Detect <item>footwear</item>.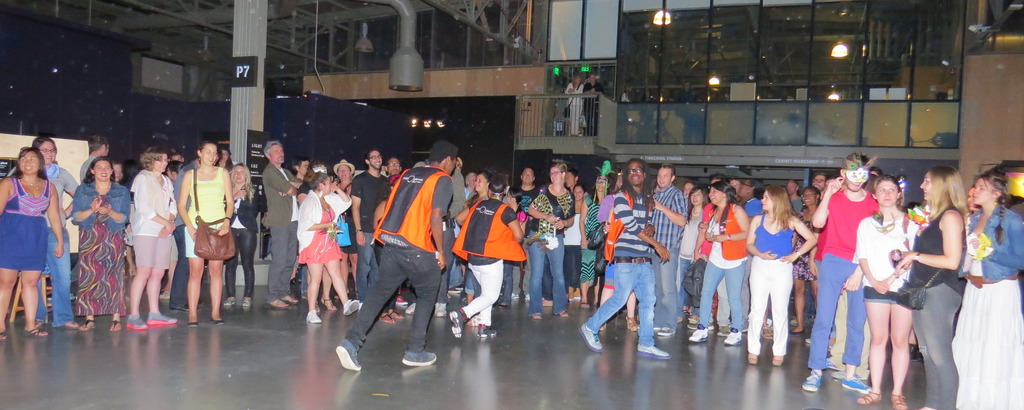
Detected at (263,297,286,307).
